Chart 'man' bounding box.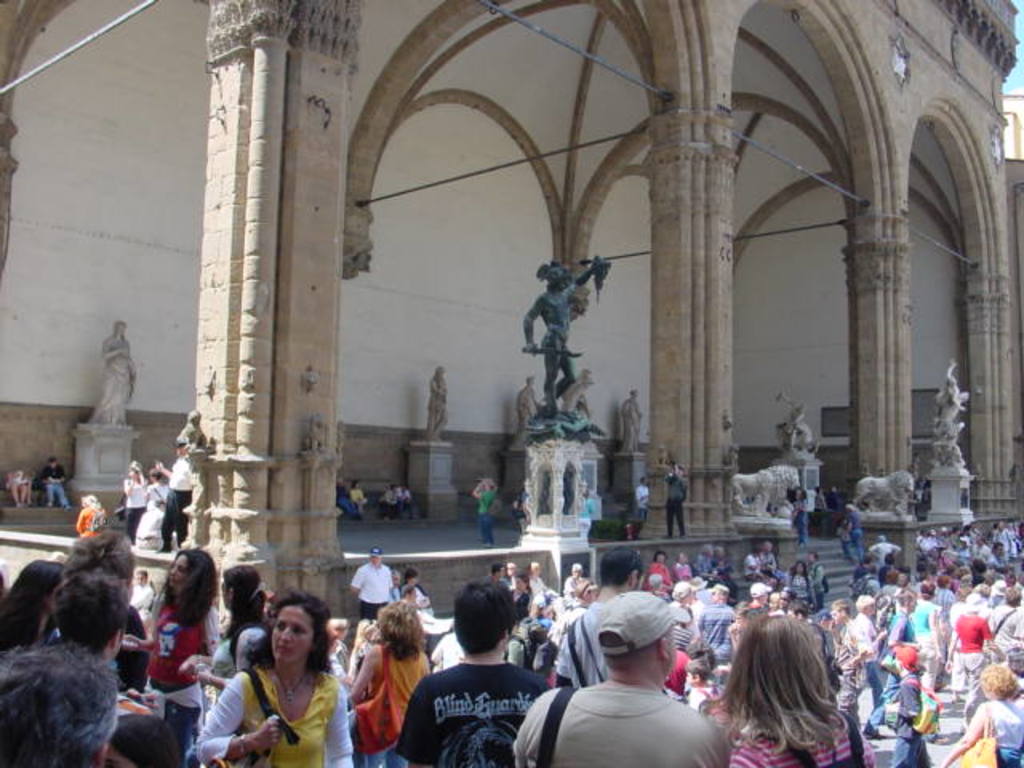
Charted: (542,584,722,767).
